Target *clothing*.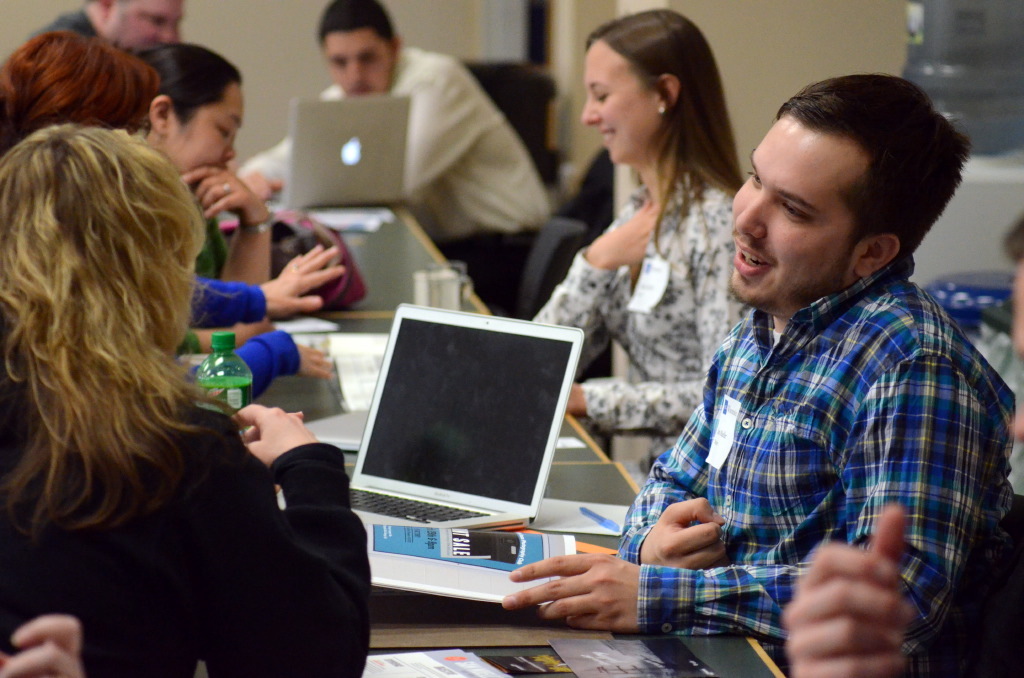
Target region: <bbox>232, 44, 549, 324</bbox>.
